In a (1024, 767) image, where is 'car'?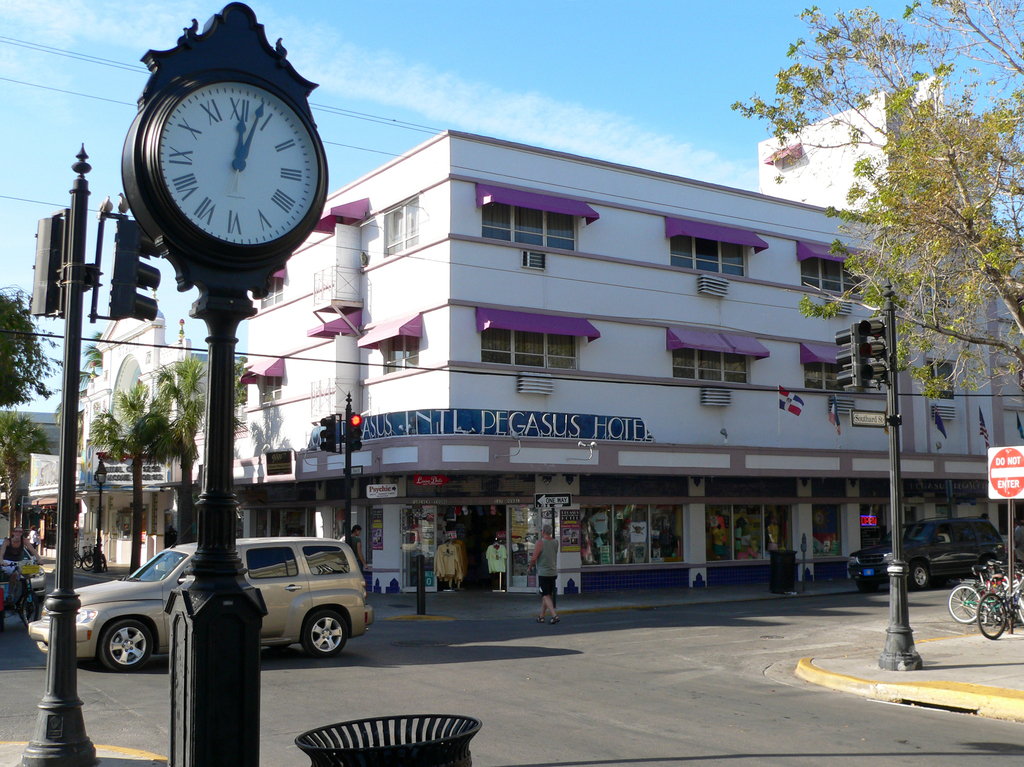
[25,537,375,671].
